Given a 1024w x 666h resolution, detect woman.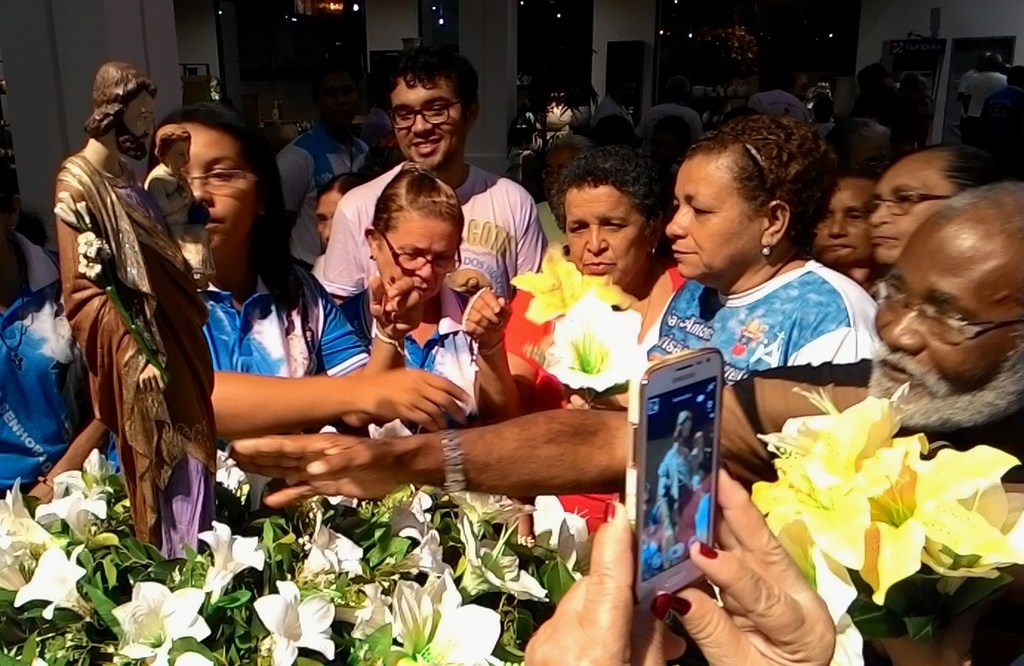
detection(562, 112, 881, 665).
